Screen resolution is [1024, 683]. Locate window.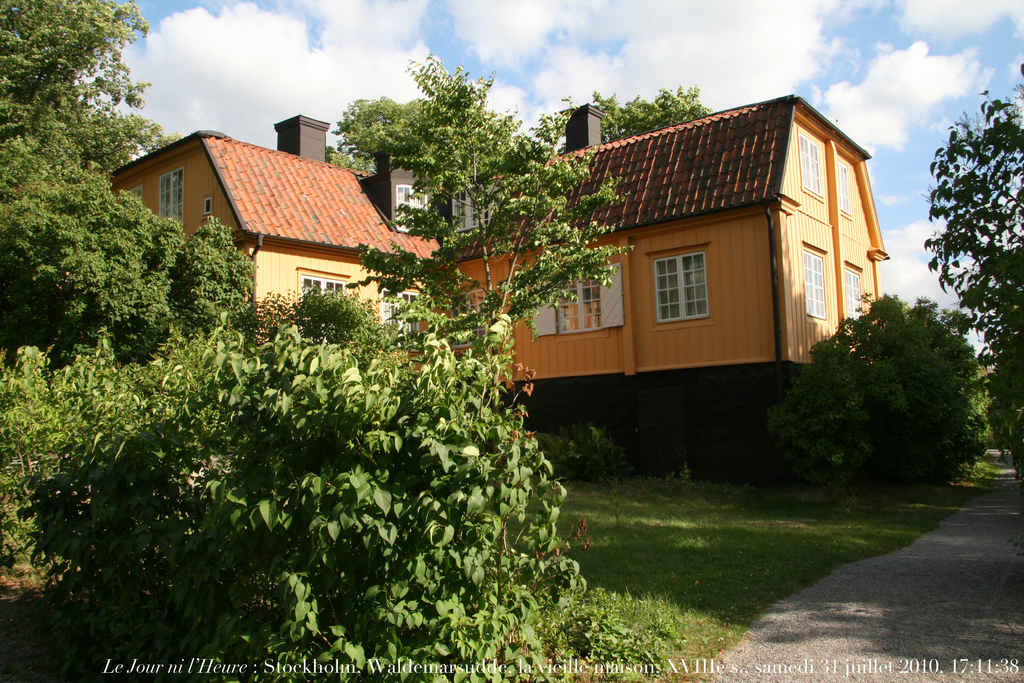
x1=127 y1=185 x2=143 y2=199.
